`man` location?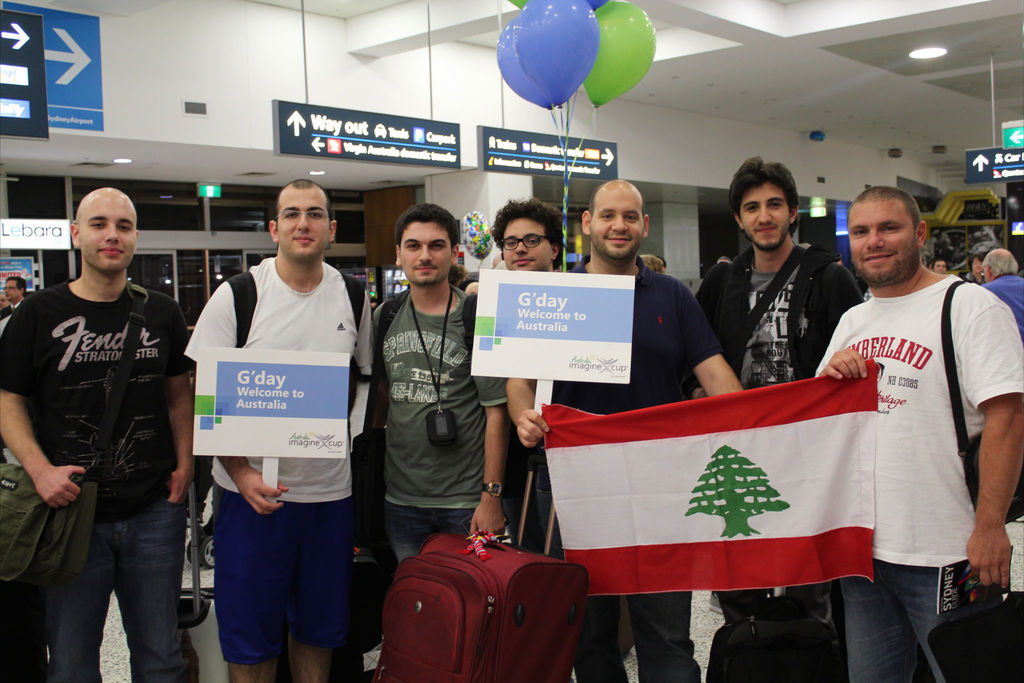
box=[504, 178, 745, 682]
